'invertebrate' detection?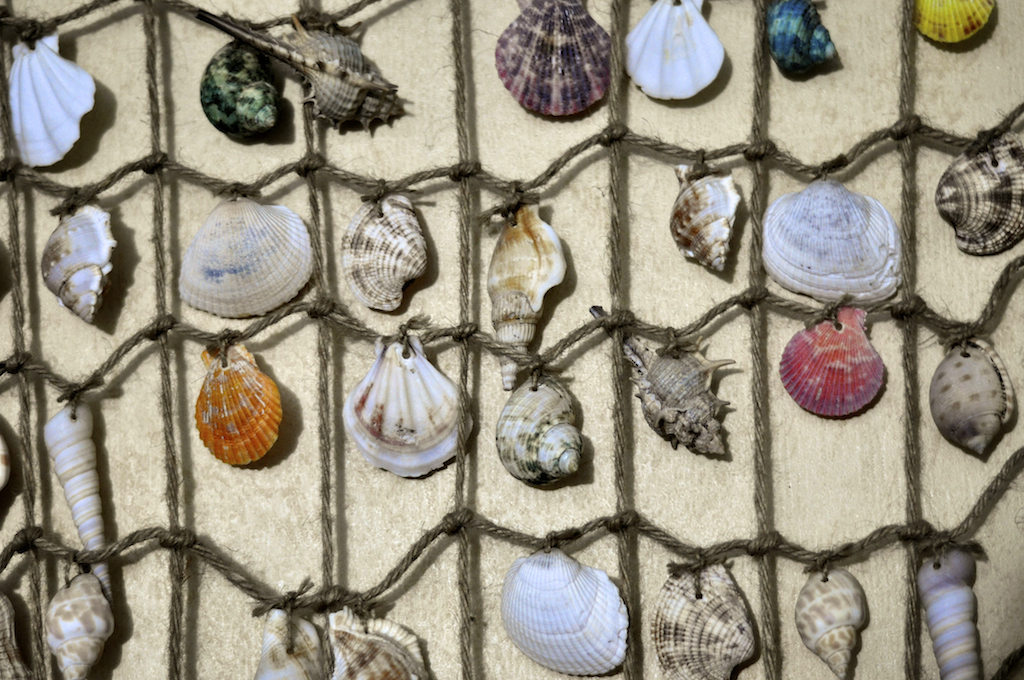
198,38,278,134
